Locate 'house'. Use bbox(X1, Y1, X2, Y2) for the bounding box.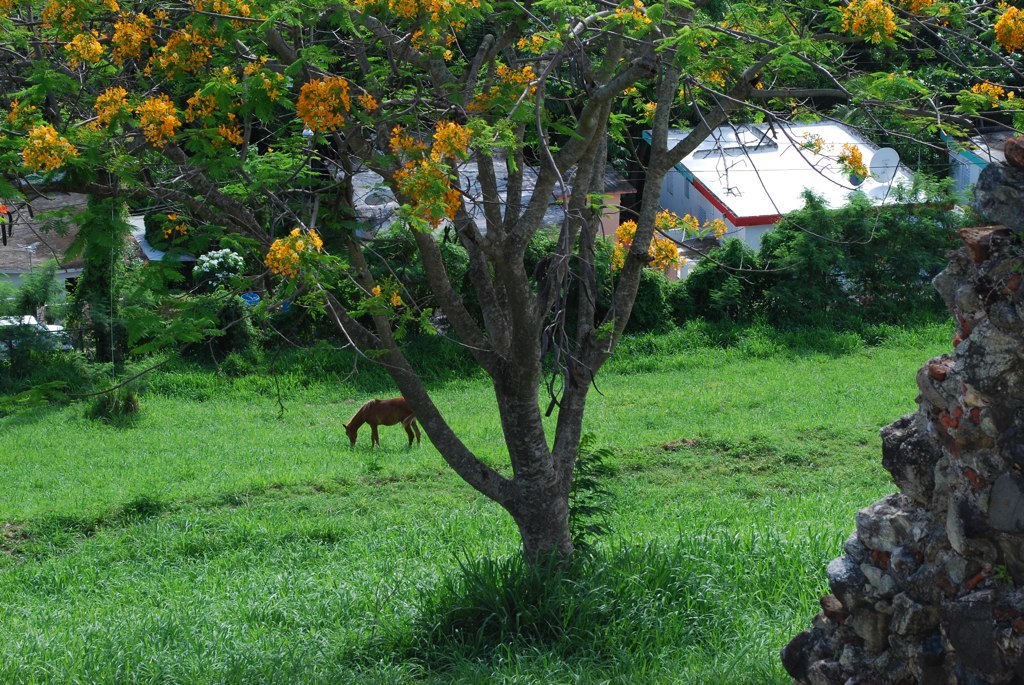
bbox(349, 123, 634, 246).
